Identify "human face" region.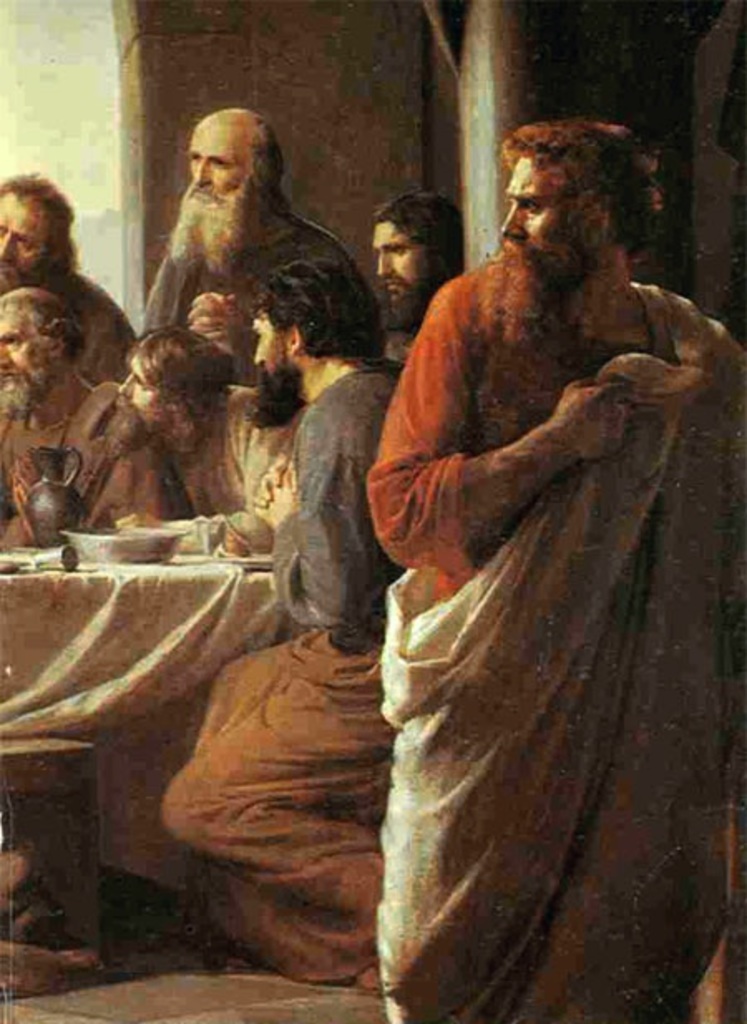
Region: [189,128,251,224].
